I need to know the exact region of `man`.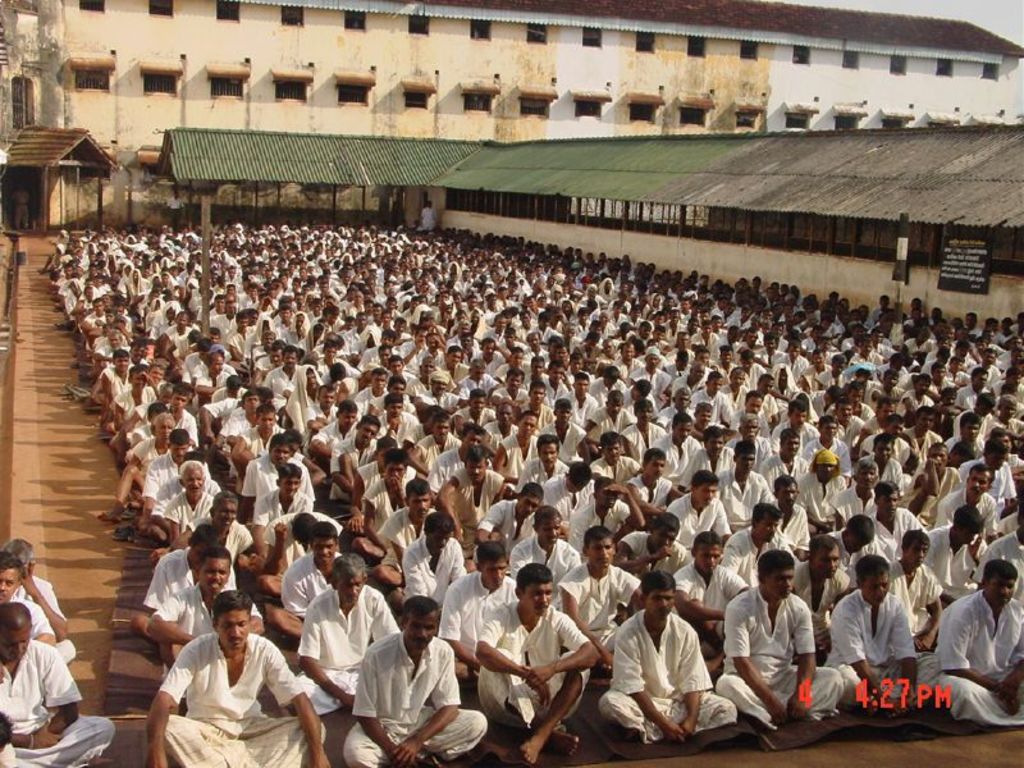
Region: <region>554, 529, 643, 658</region>.
